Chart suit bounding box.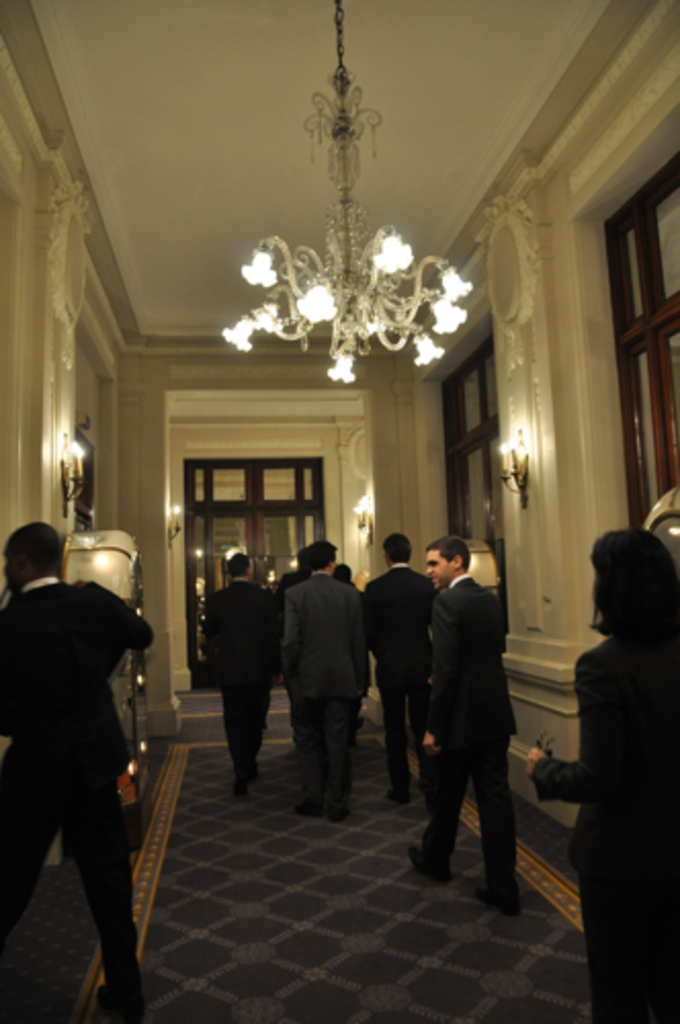
Charted: Rect(530, 623, 678, 1022).
